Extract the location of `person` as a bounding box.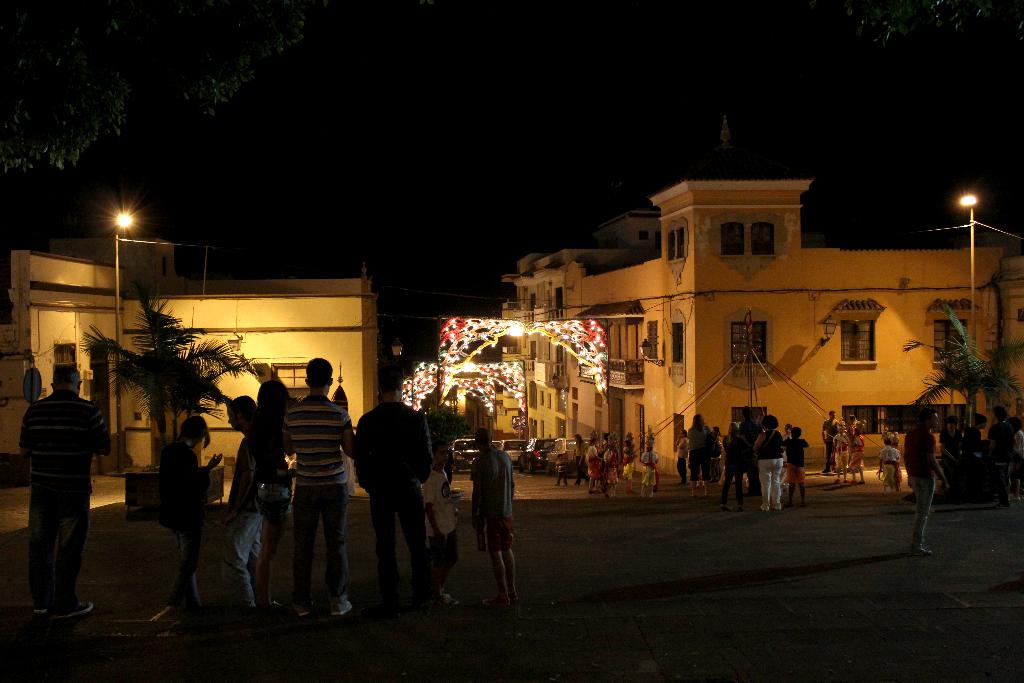
[282, 356, 357, 620].
